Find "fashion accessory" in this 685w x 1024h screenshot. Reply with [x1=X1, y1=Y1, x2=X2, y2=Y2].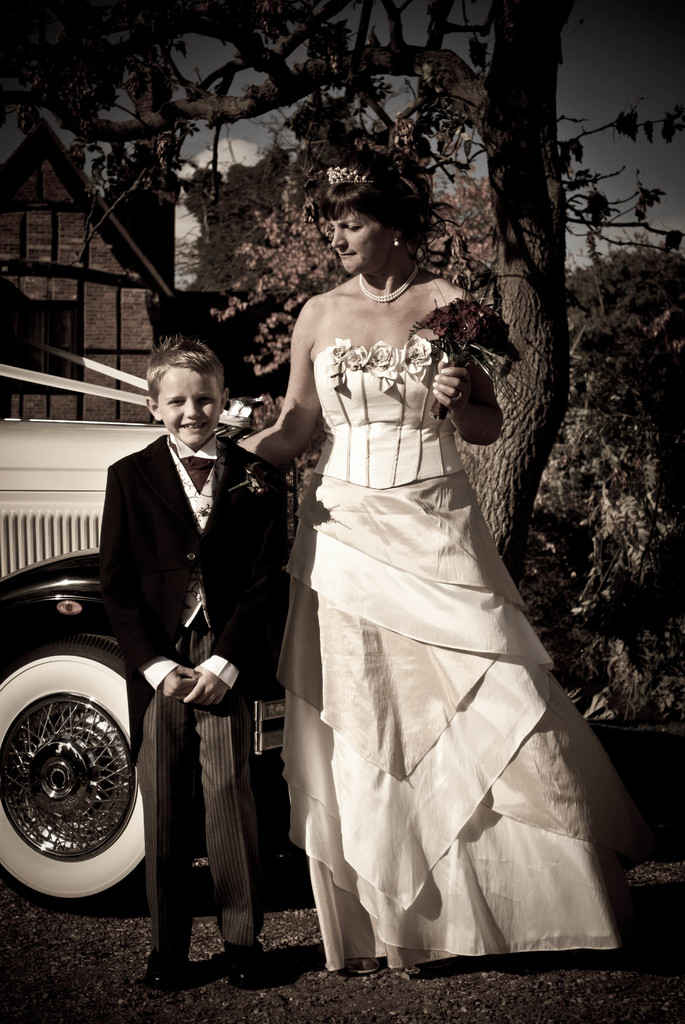
[x1=327, y1=157, x2=367, y2=187].
